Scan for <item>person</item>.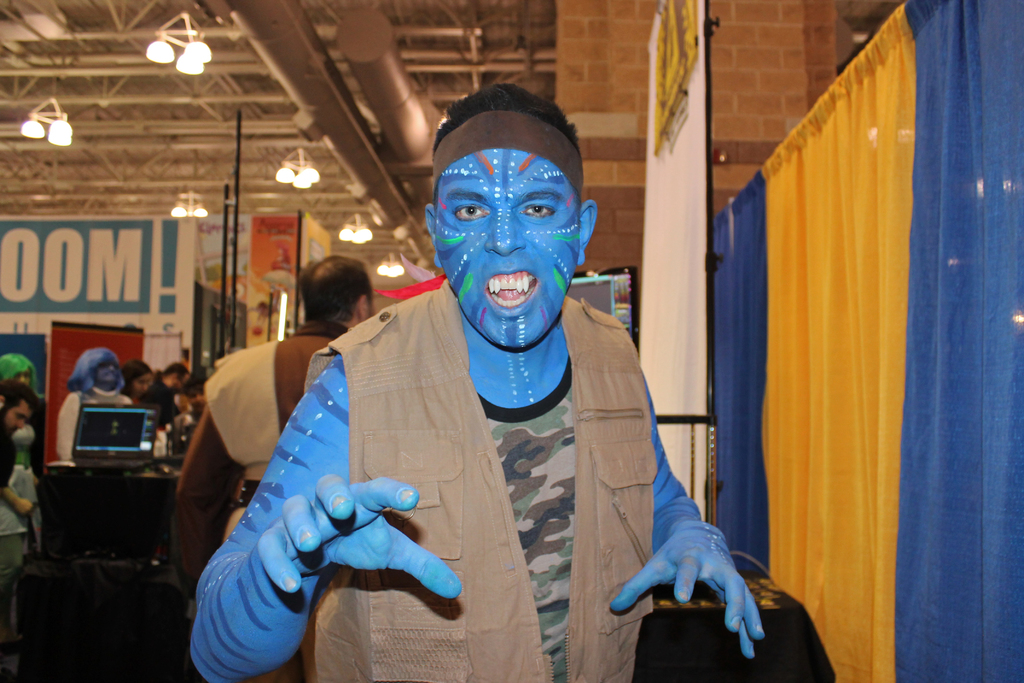
Scan result: bbox(0, 353, 38, 390).
